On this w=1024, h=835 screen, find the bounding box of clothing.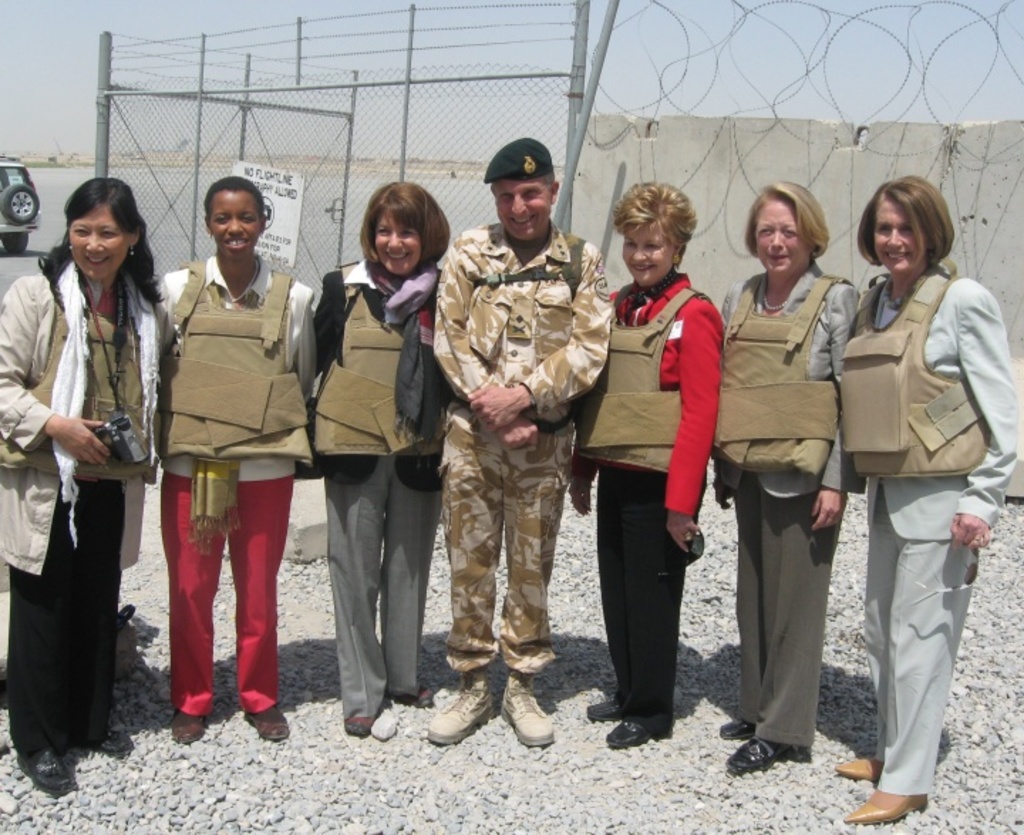
Bounding box: [x1=307, y1=255, x2=448, y2=717].
